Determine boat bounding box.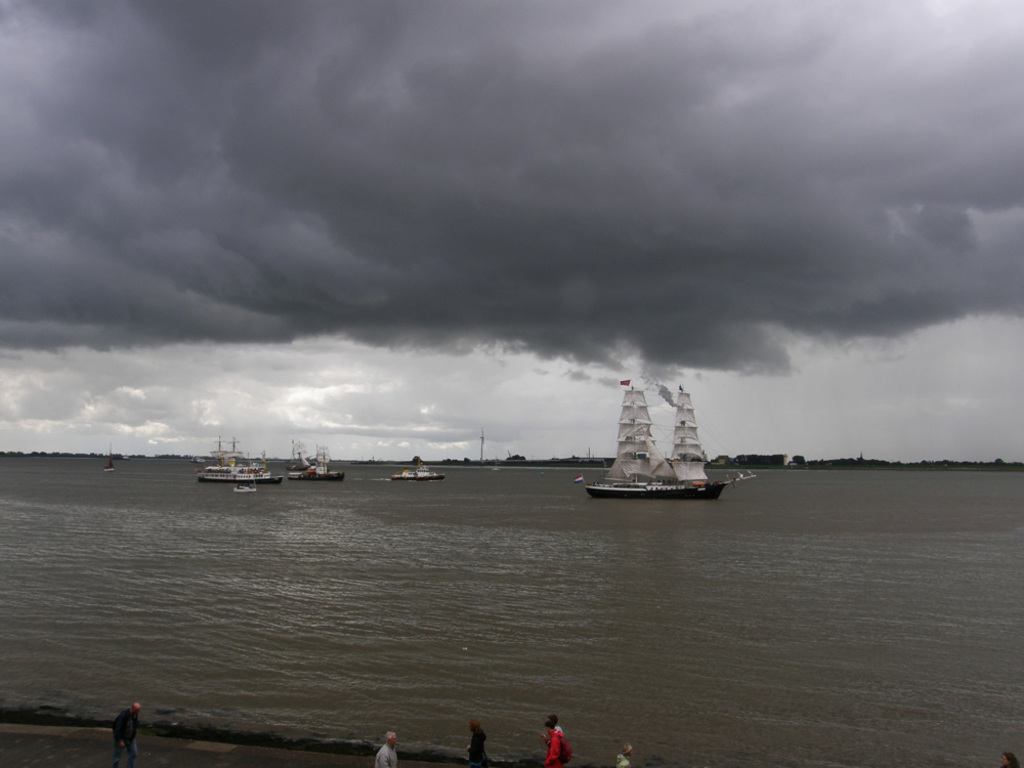
Determined: (200, 428, 270, 486).
